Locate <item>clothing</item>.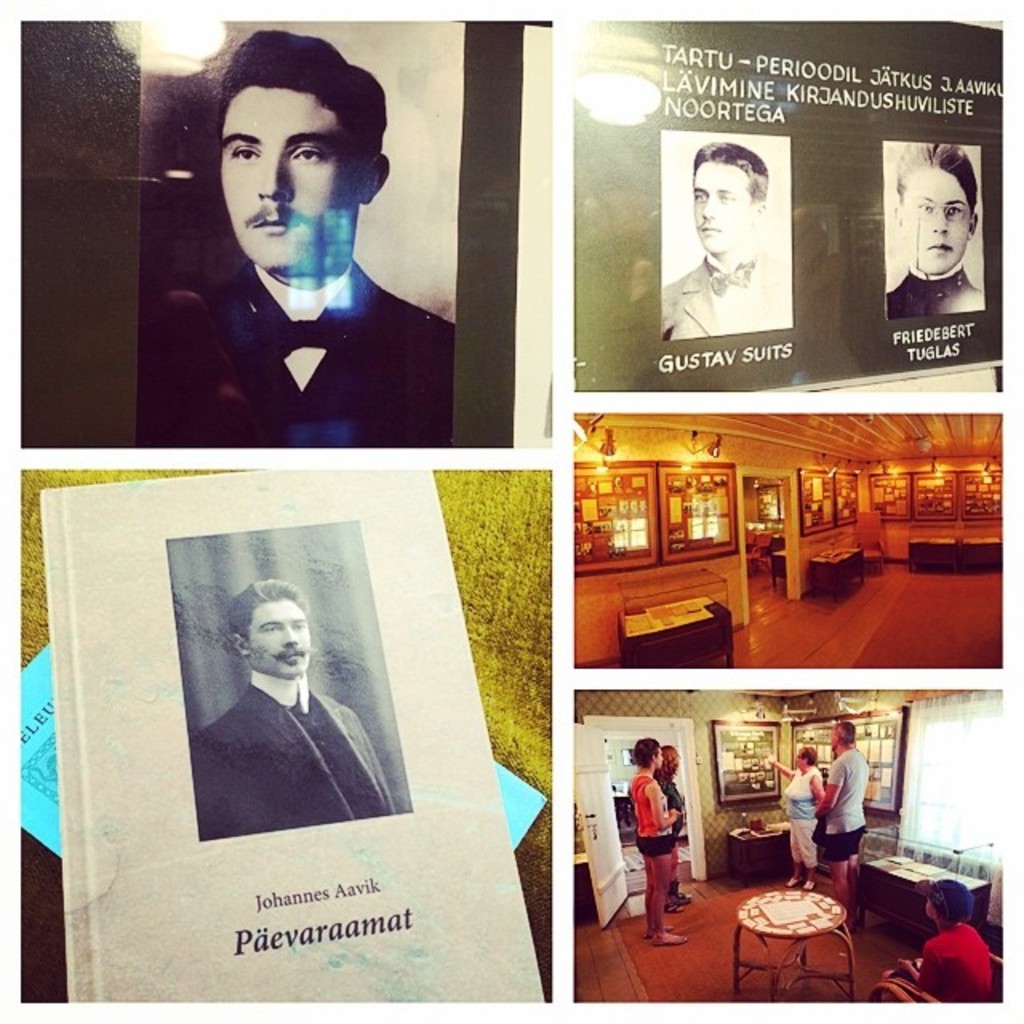
Bounding box: {"left": 661, "top": 248, "right": 797, "bottom": 341}.
